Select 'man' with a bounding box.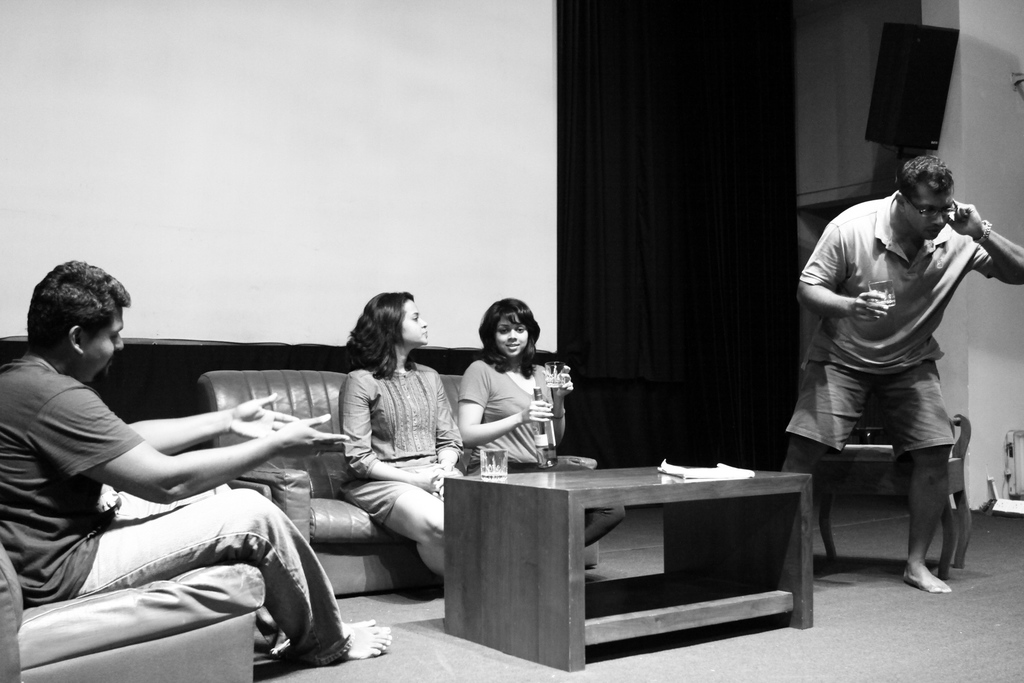
(left=0, top=258, right=392, bottom=665).
